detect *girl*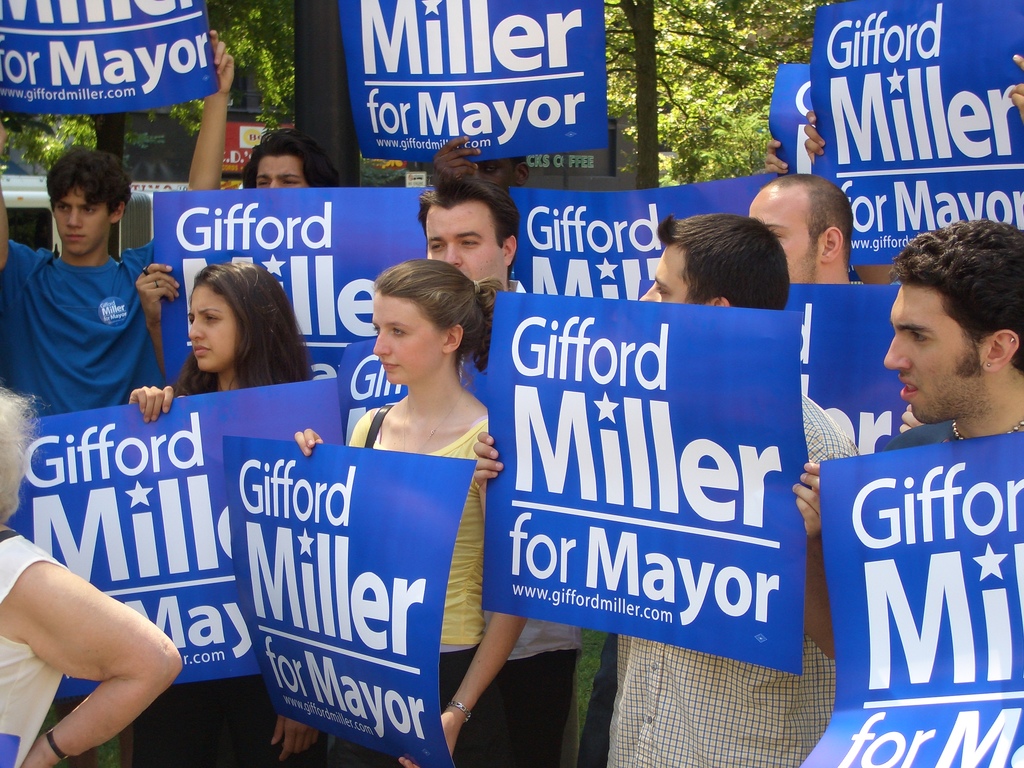
[x1=125, y1=264, x2=307, y2=767]
